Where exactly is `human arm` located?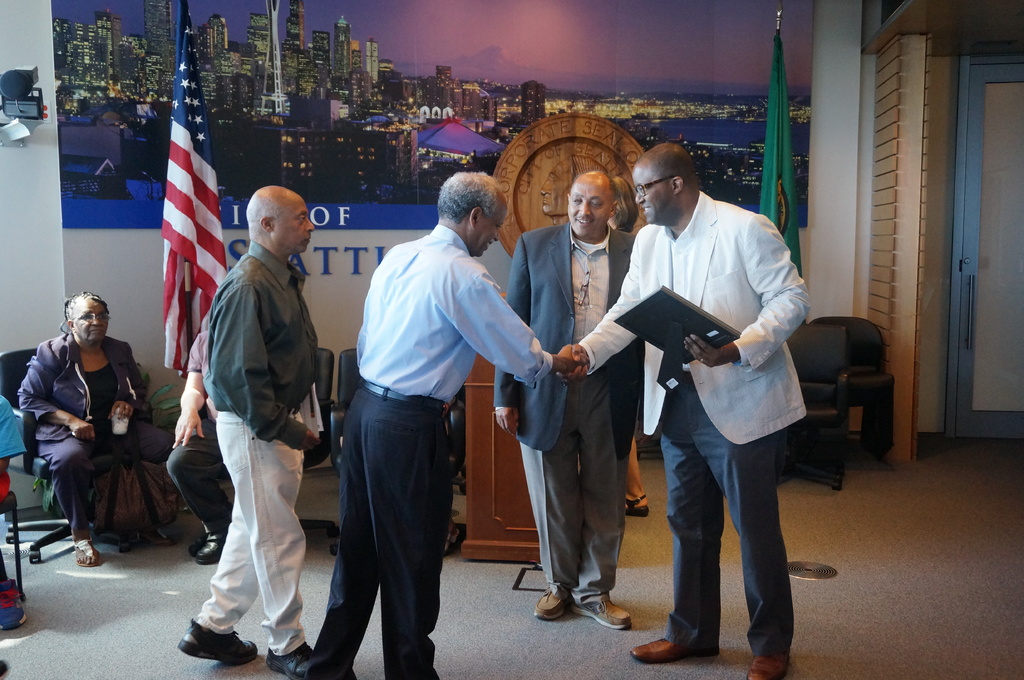
Its bounding box is [107,351,152,422].
